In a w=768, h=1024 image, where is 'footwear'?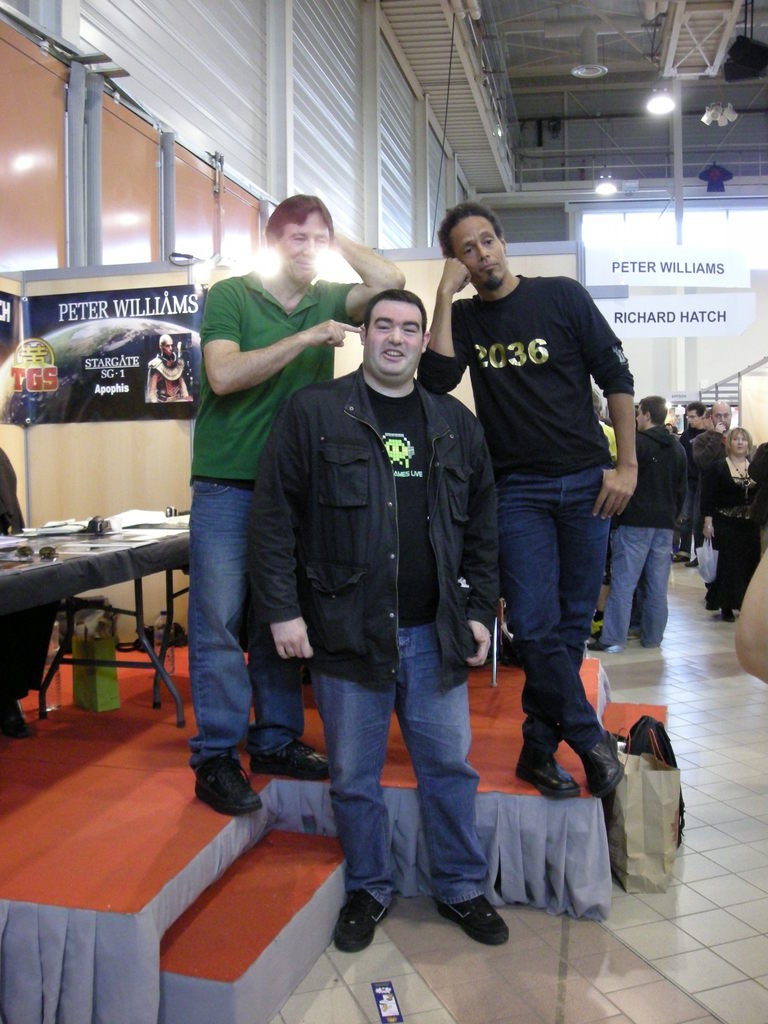
bbox=(580, 631, 616, 650).
